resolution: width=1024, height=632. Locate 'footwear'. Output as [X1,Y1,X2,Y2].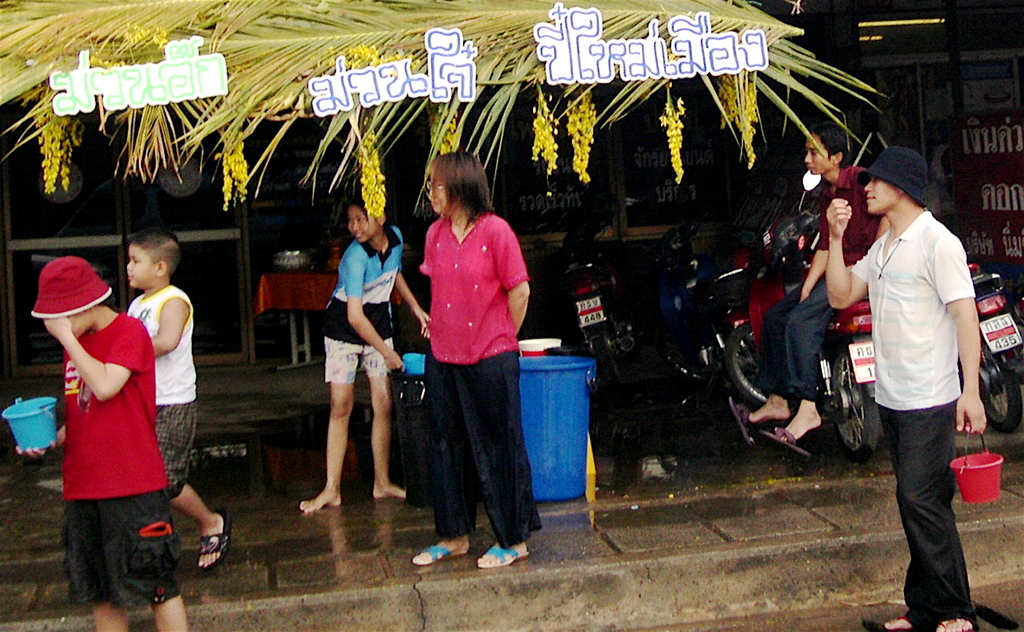
[480,543,531,569].
